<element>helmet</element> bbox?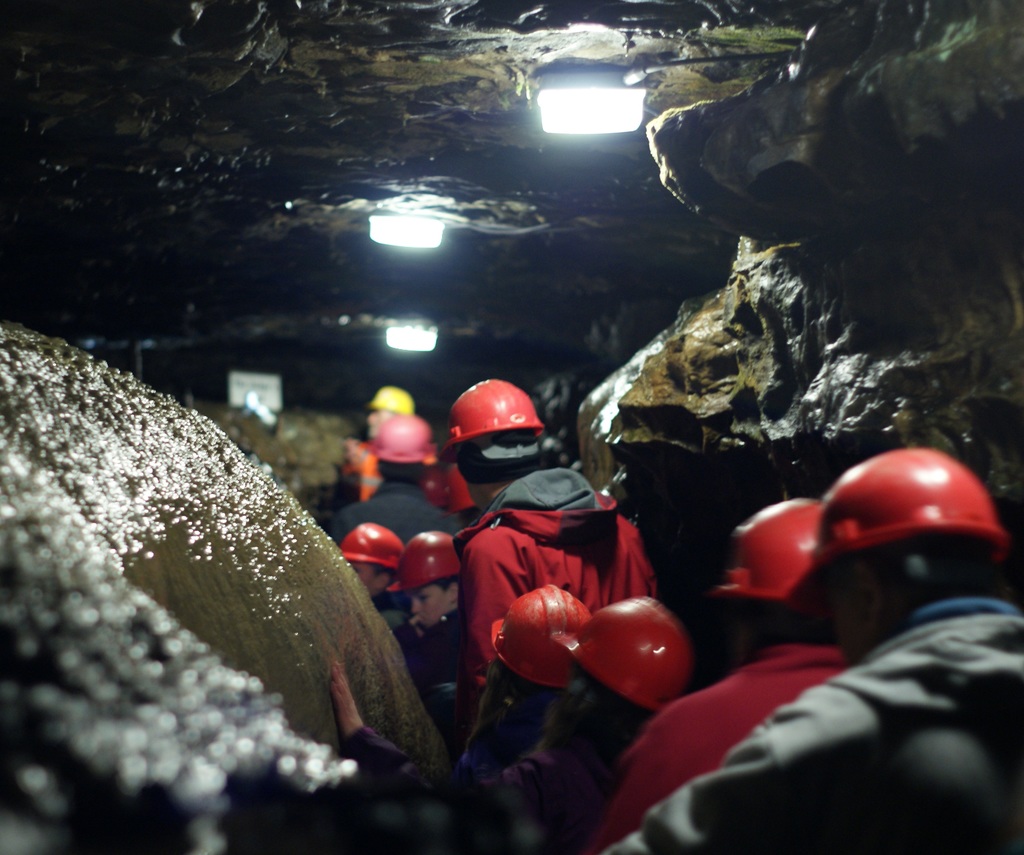
{"x1": 367, "y1": 382, "x2": 426, "y2": 410}
